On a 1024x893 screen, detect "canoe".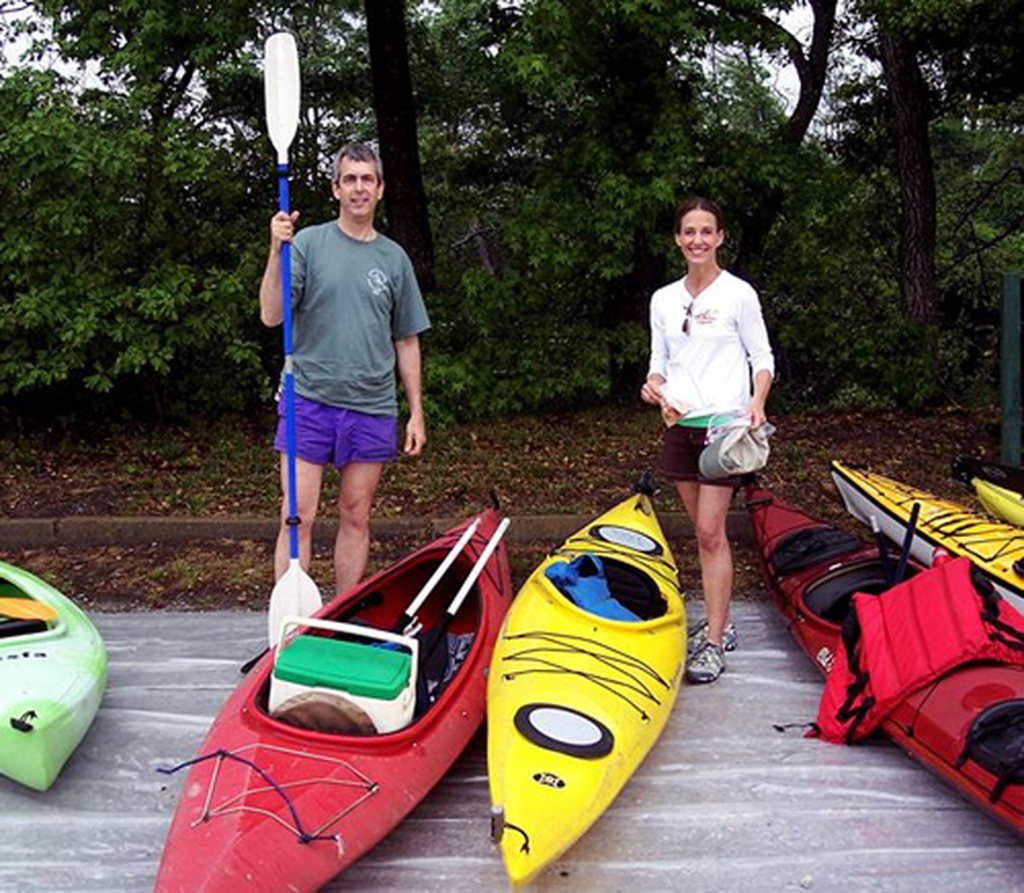
[x1=831, y1=460, x2=1023, y2=614].
